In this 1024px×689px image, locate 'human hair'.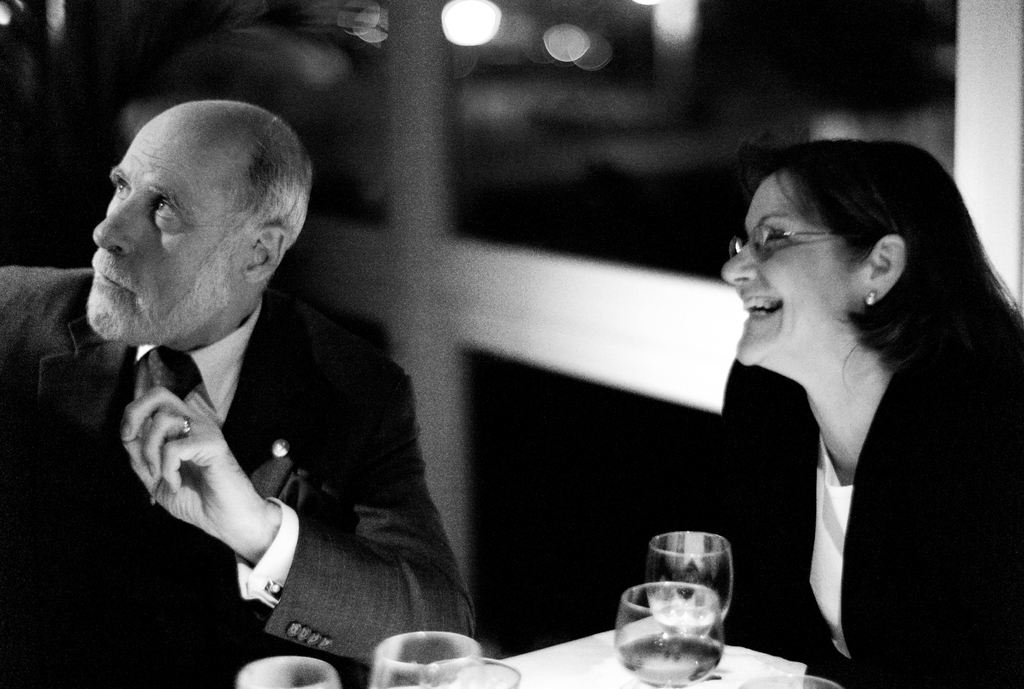
Bounding box: left=740, top=135, right=1023, bottom=396.
